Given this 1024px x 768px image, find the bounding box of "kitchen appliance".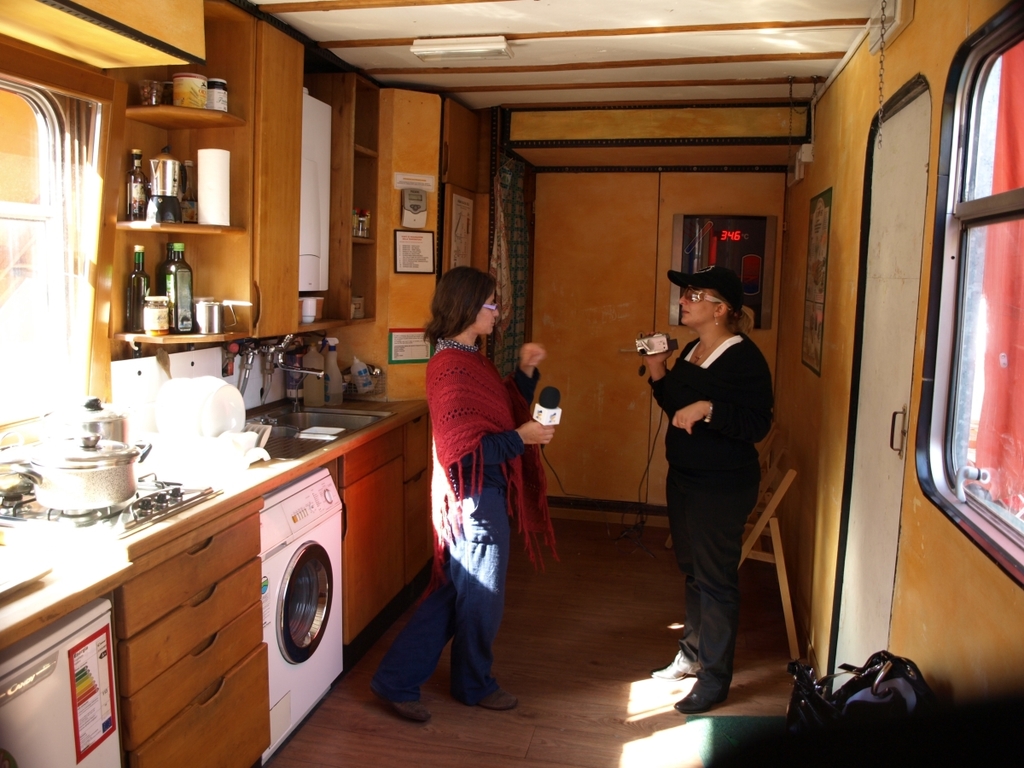
167/70/208/113.
